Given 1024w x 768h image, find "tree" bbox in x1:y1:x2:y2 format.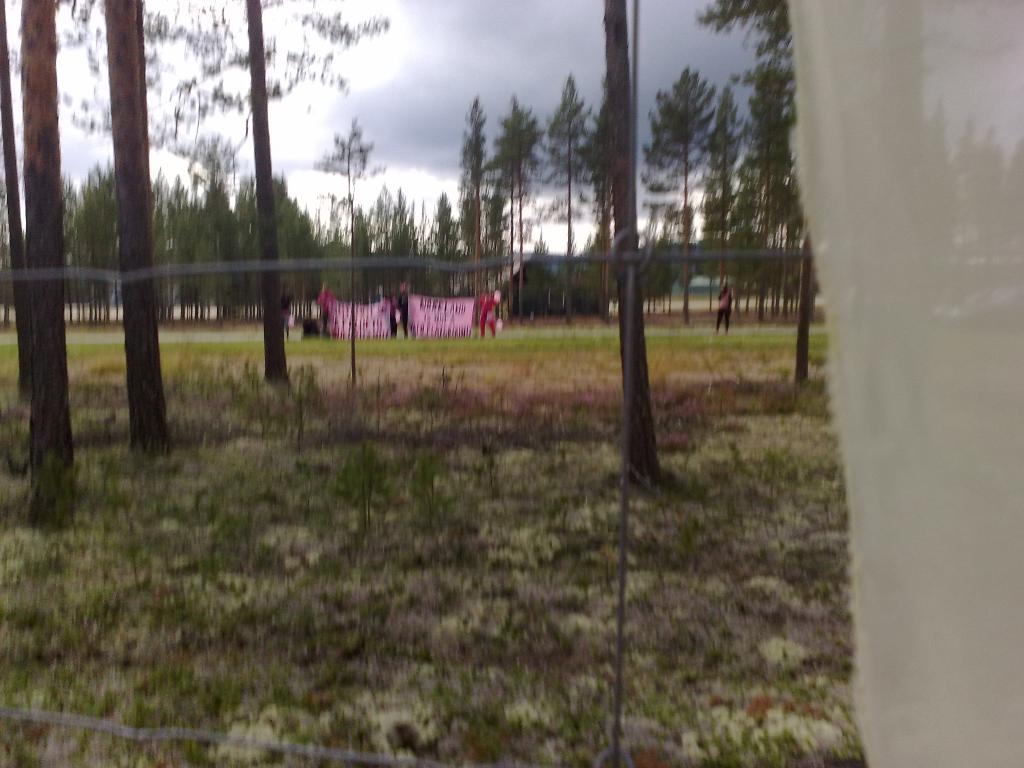
0:0:34:401.
